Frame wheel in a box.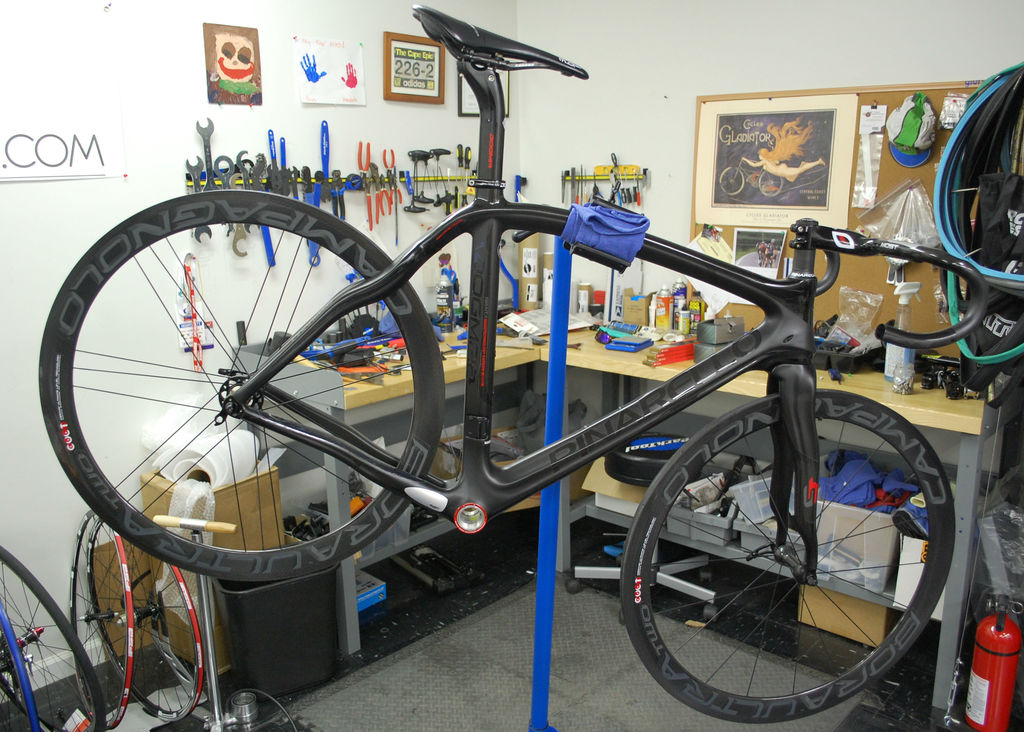
rect(72, 512, 134, 729).
